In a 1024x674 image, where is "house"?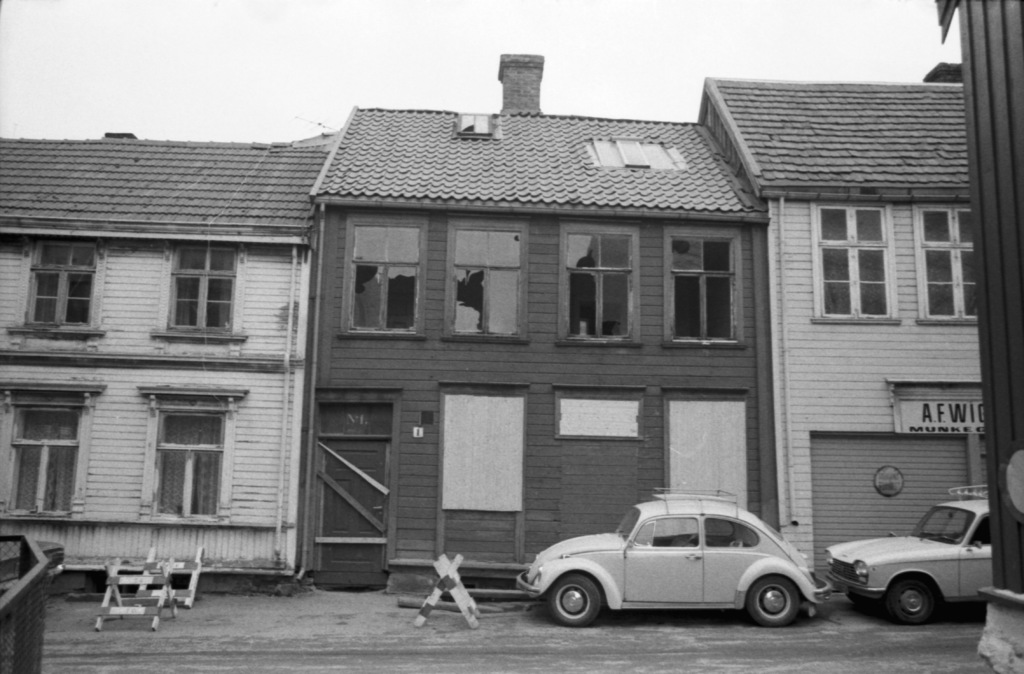
{"left": 309, "top": 55, "right": 774, "bottom": 593}.
